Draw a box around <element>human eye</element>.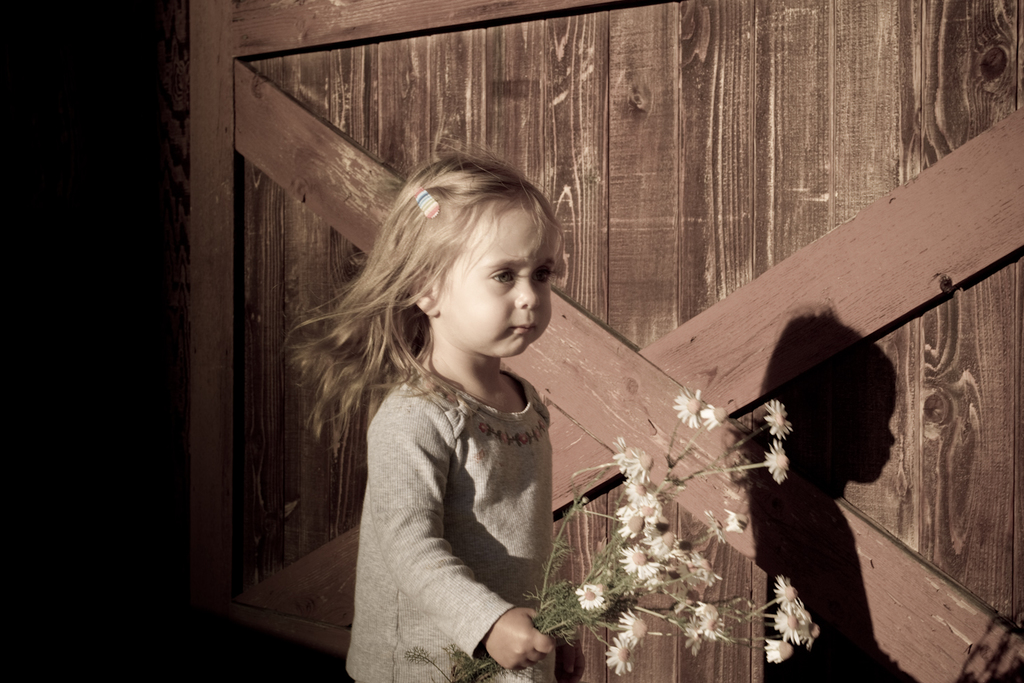
select_region(534, 265, 558, 288).
